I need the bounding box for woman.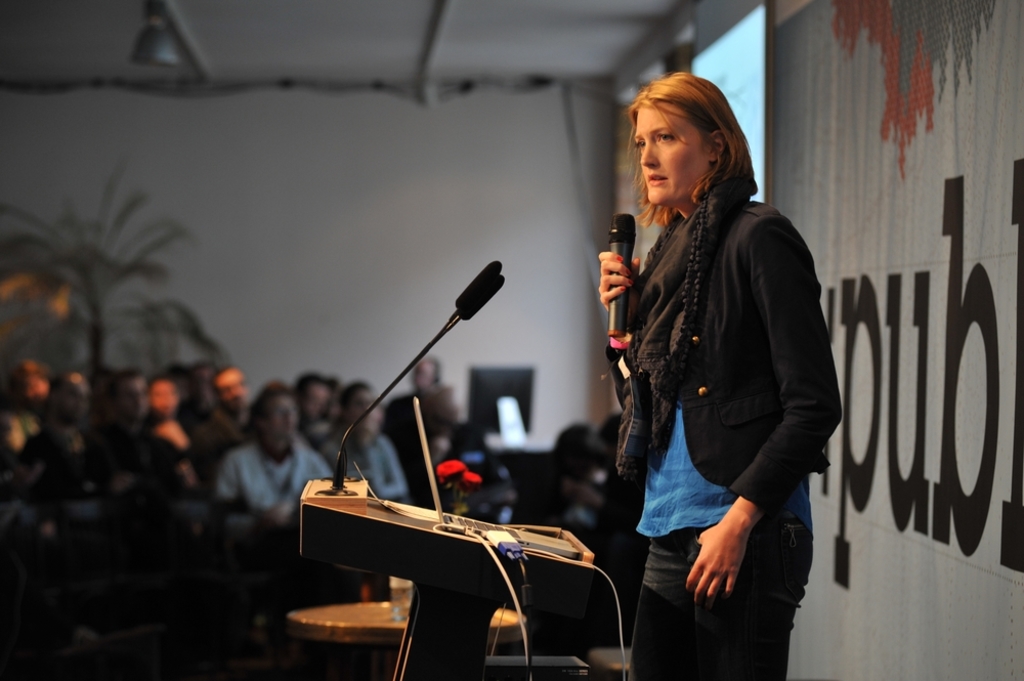
Here it is: BBox(594, 65, 838, 676).
